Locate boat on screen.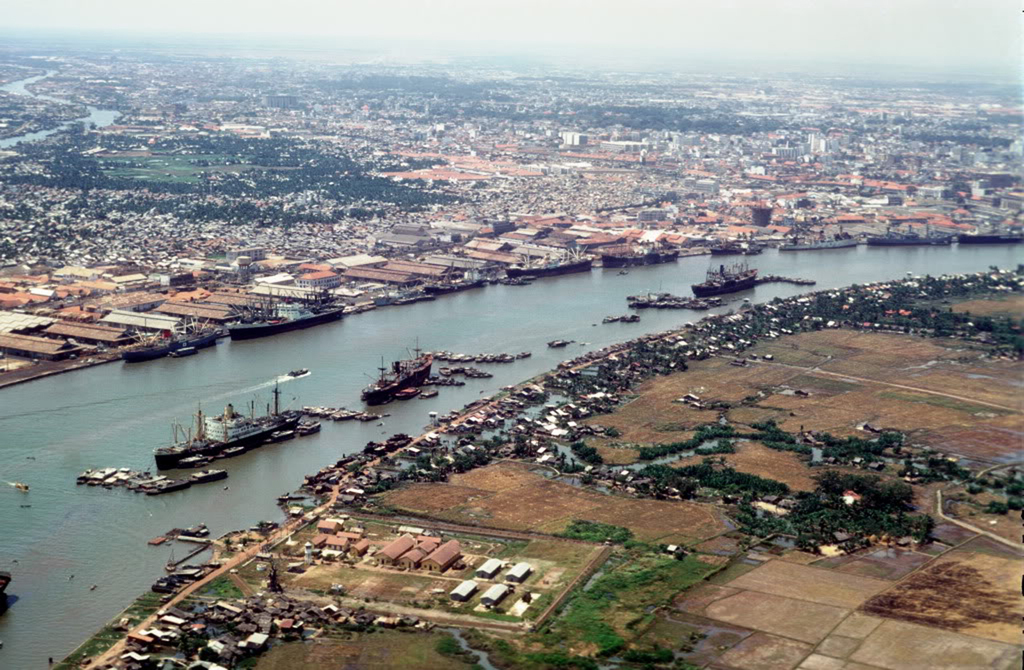
On screen at <box>165,345,195,355</box>.
